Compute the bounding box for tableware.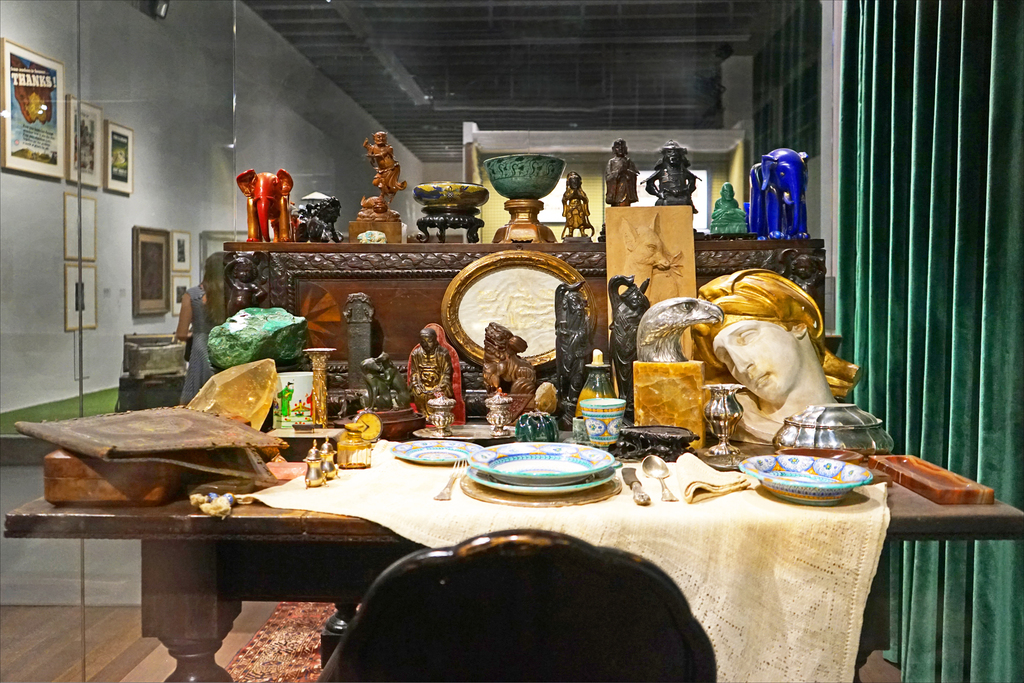
region(337, 420, 374, 468).
